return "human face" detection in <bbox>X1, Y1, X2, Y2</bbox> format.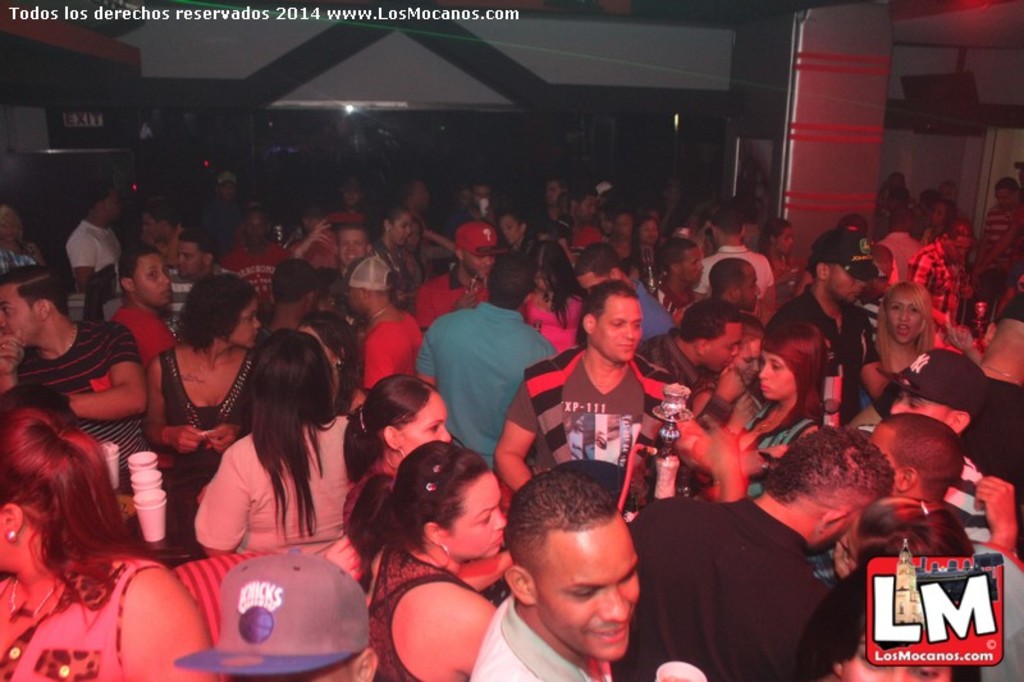
<bbox>461, 252, 497, 284</bbox>.
